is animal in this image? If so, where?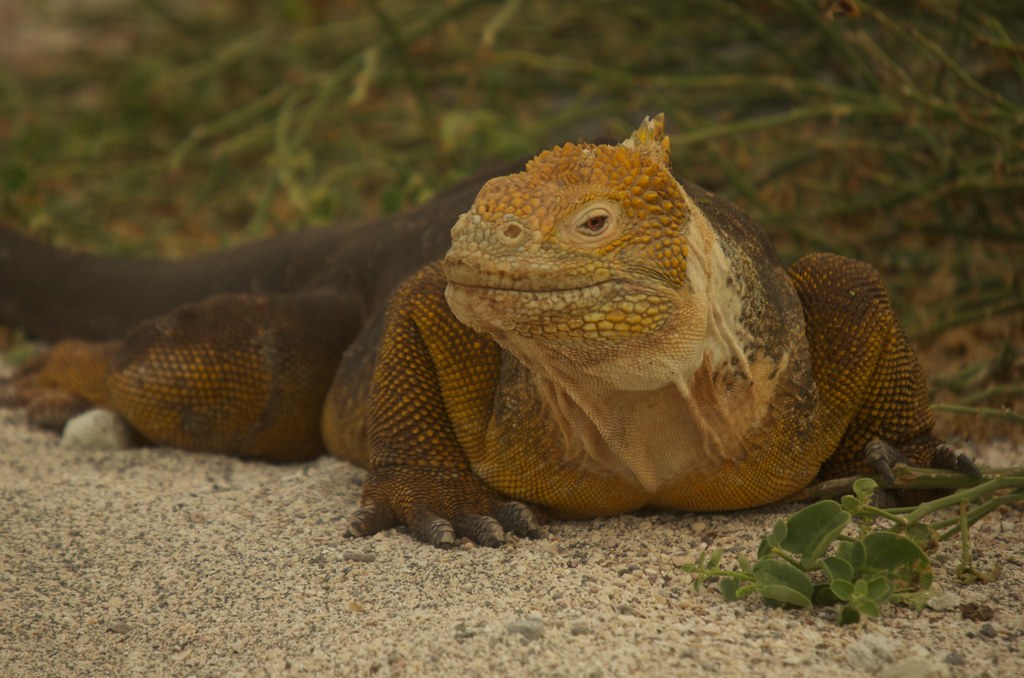
Yes, at [0, 101, 986, 554].
